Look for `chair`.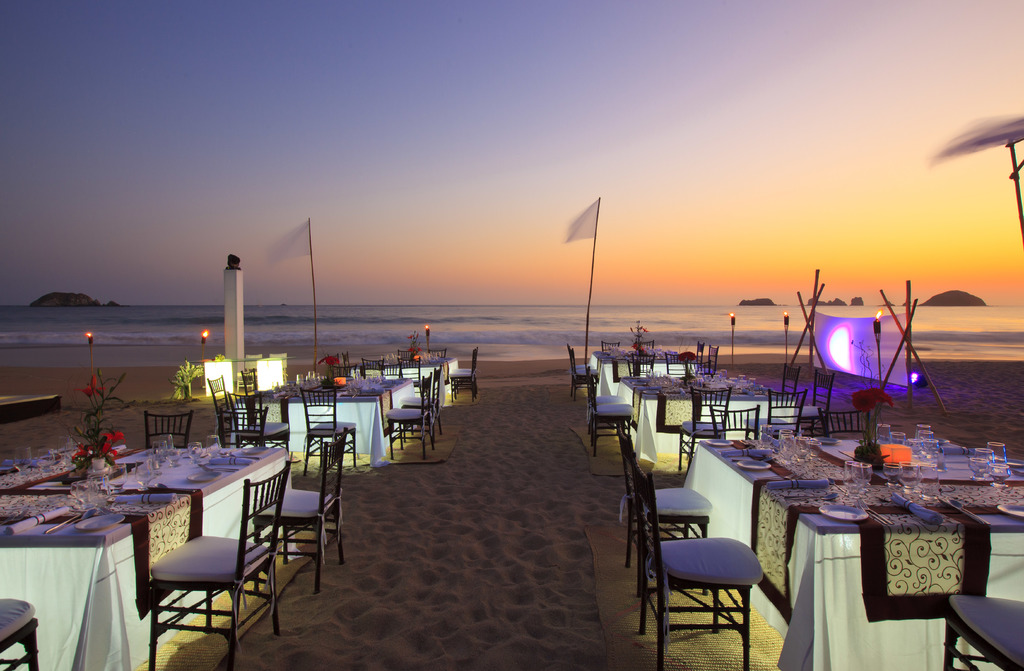
Found: left=362, top=356, right=380, bottom=372.
